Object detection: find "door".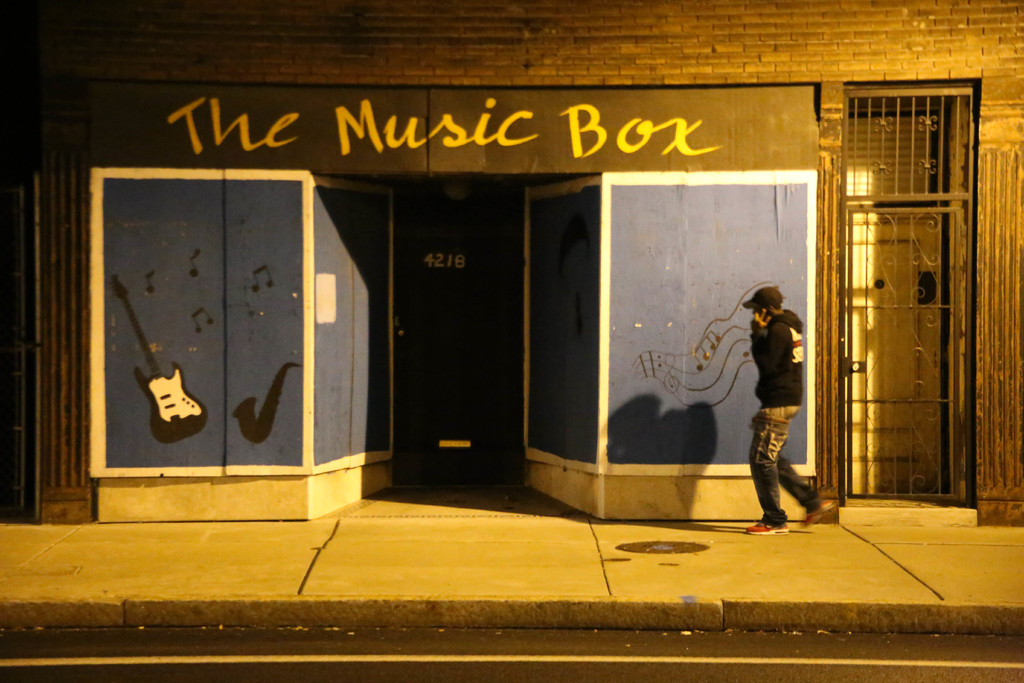
BBox(383, 199, 518, 484).
